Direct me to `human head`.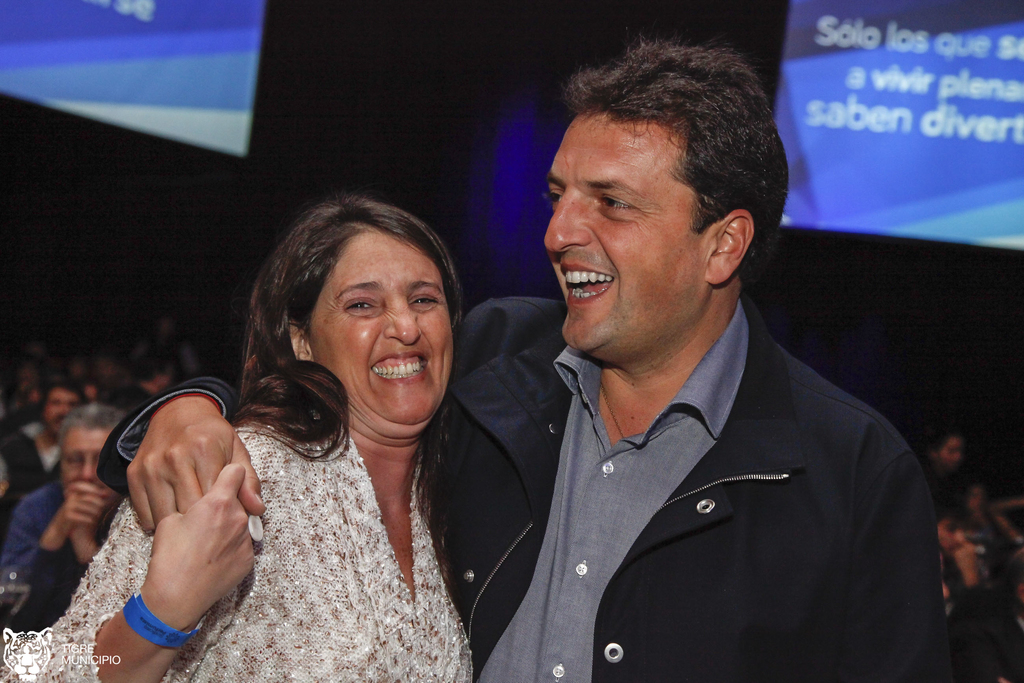
Direction: <bbox>930, 488, 972, 552</bbox>.
